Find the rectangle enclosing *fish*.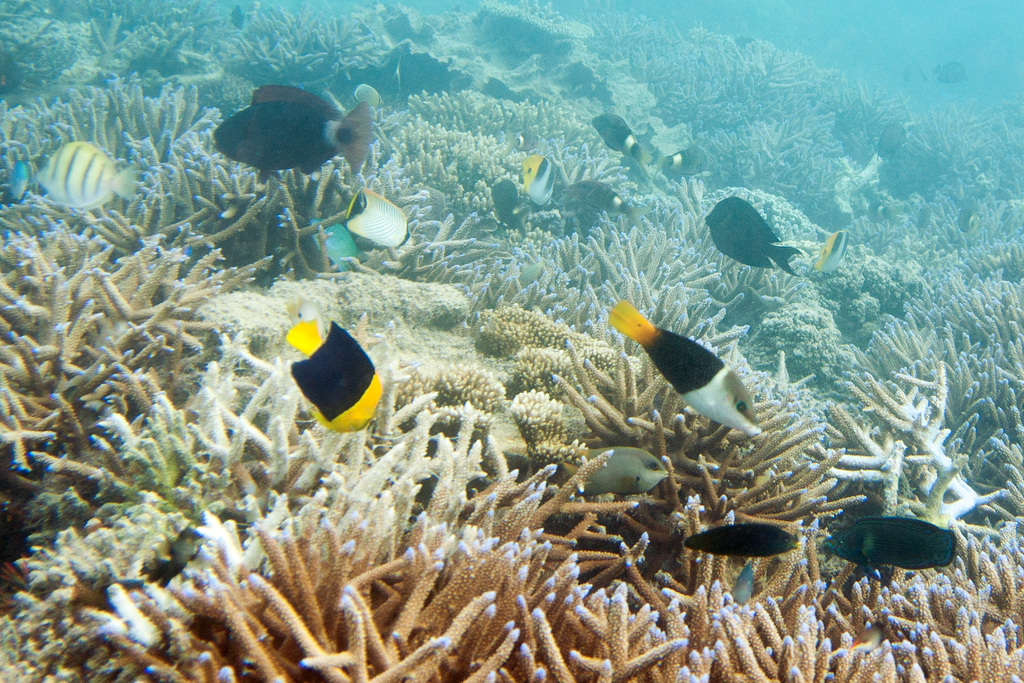
bbox=(650, 143, 703, 172).
